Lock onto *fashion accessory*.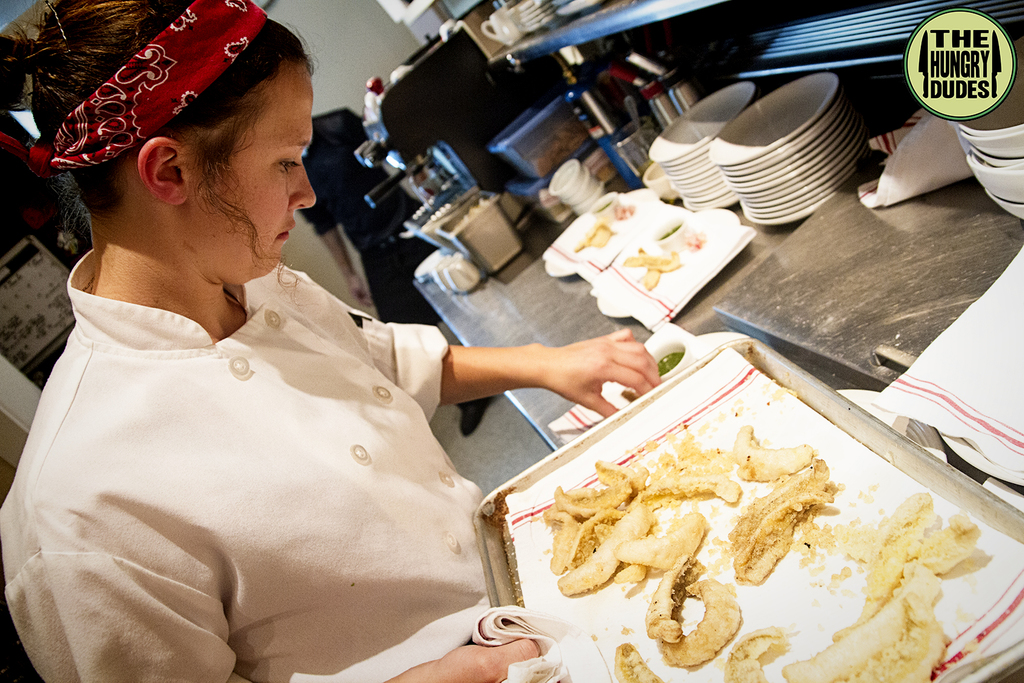
Locked: Rect(0, 0, 271, 234).
